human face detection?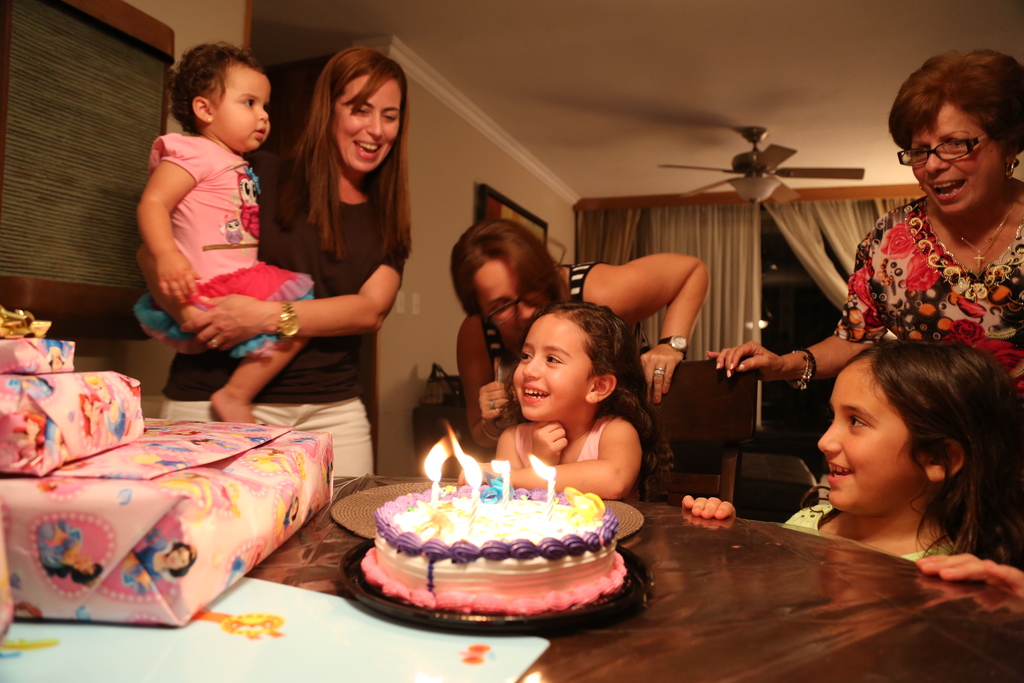
box(819, 365, 911, 507)
